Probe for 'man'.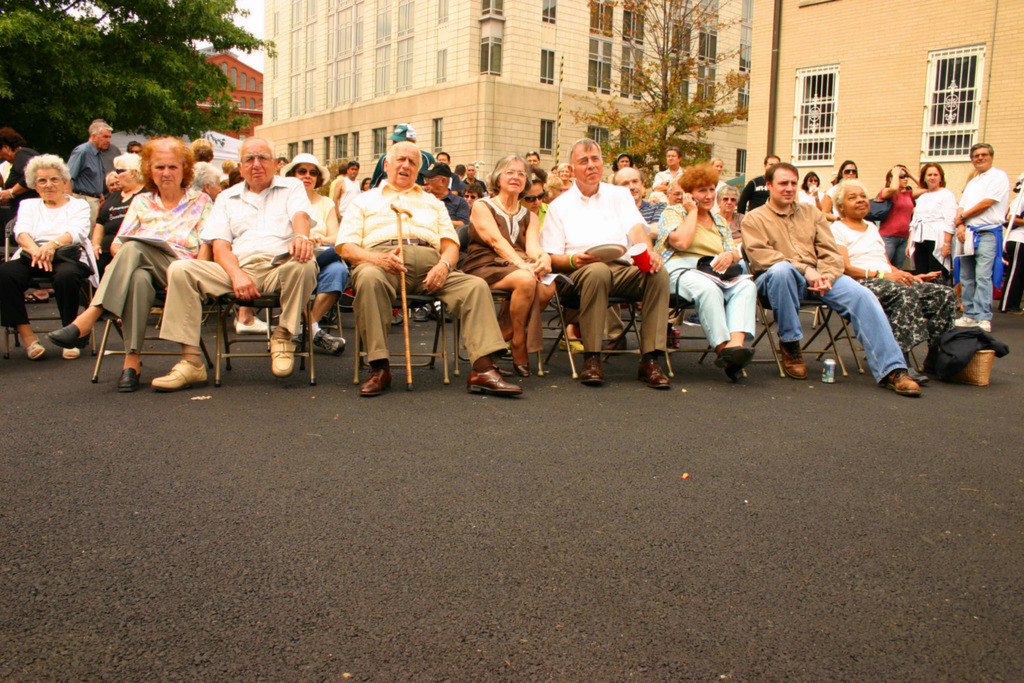
Probe result: [left=739, top=163, right=922, bottom=400].
